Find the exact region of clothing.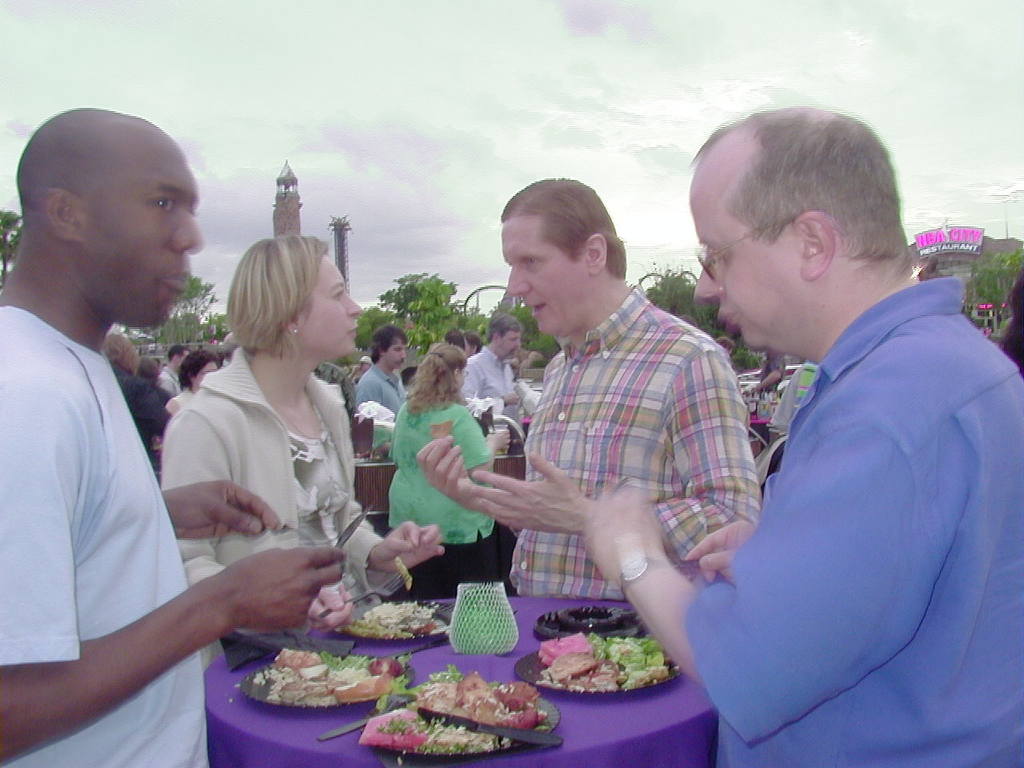
Exact region: [392, 397, 498, 546].
